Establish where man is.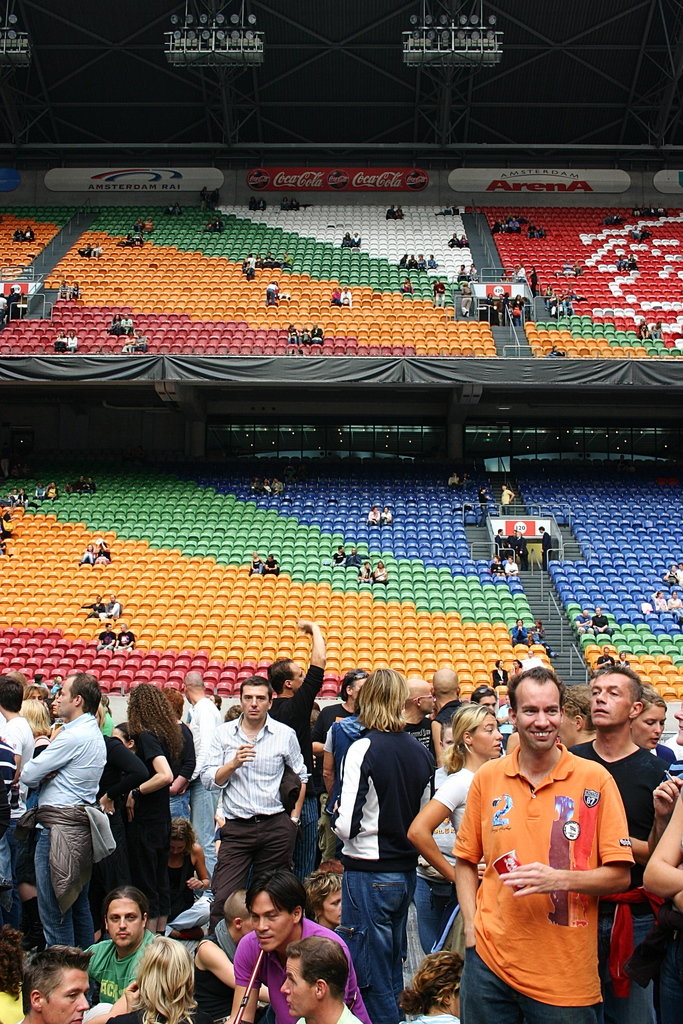
Established at [502, 555, 520, 577].
